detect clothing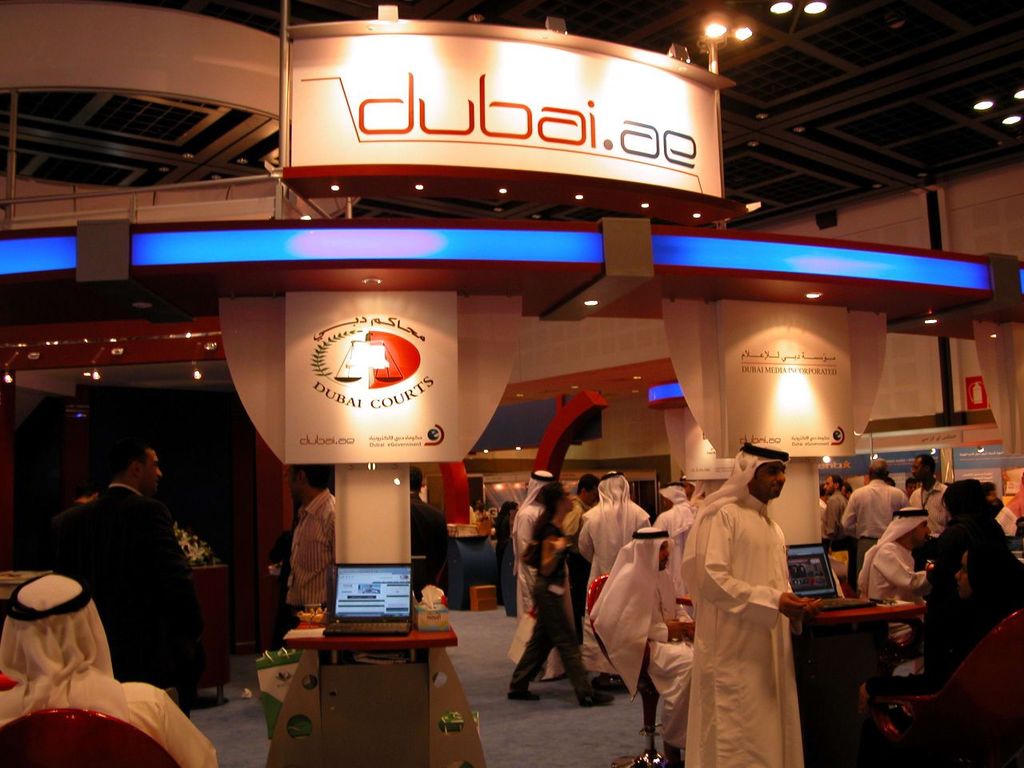
rect(289, 485, 338, 618)
